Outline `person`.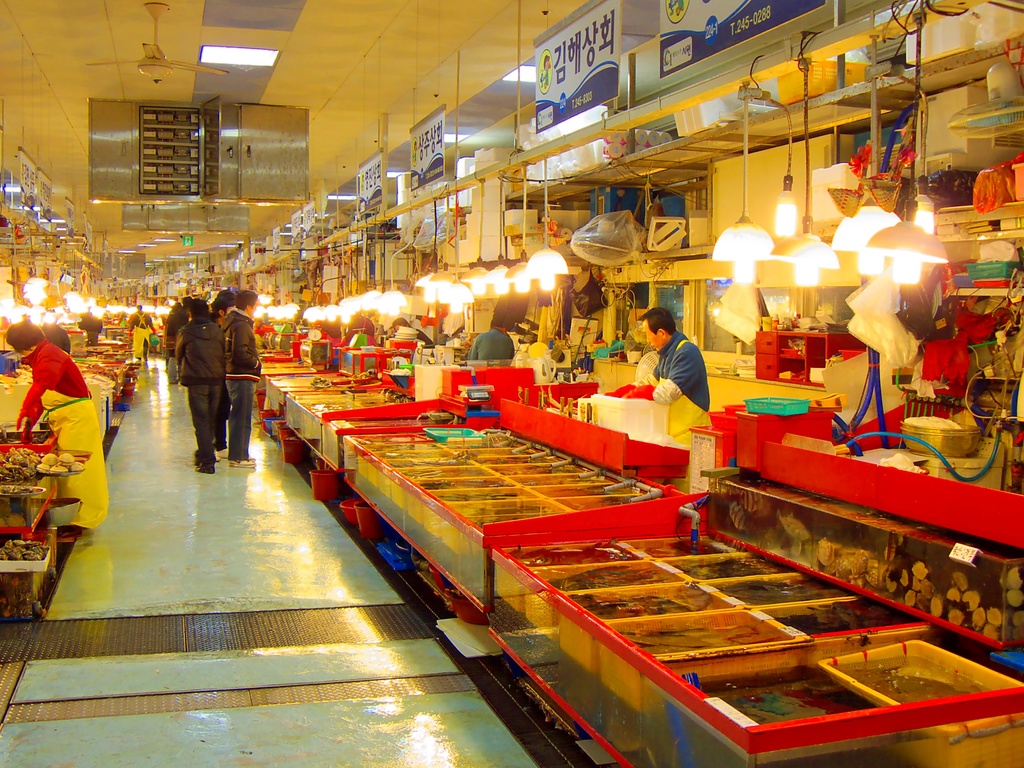
Outline: bbox=(4, 319, 106, 545).
